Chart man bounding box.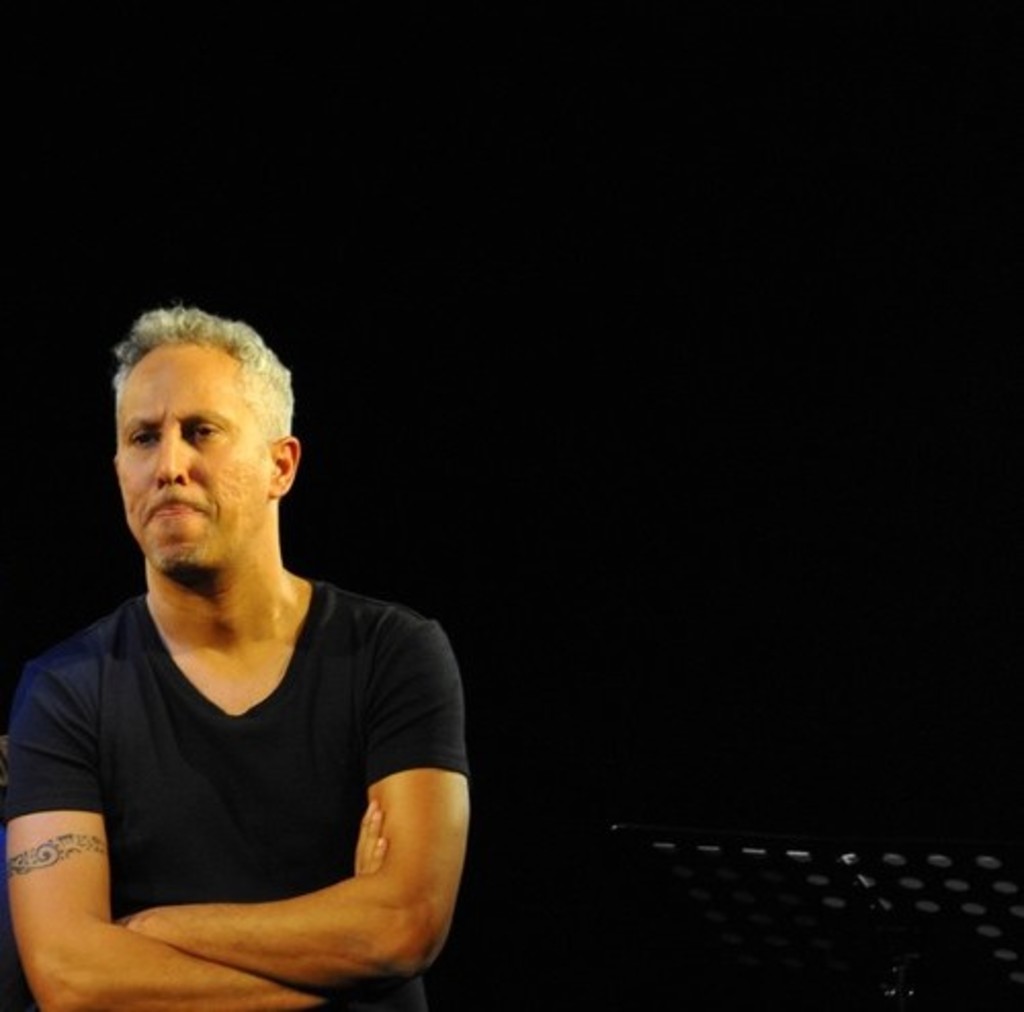
Charted: (x1=0, y1=303, x2=487, y2=1011).
